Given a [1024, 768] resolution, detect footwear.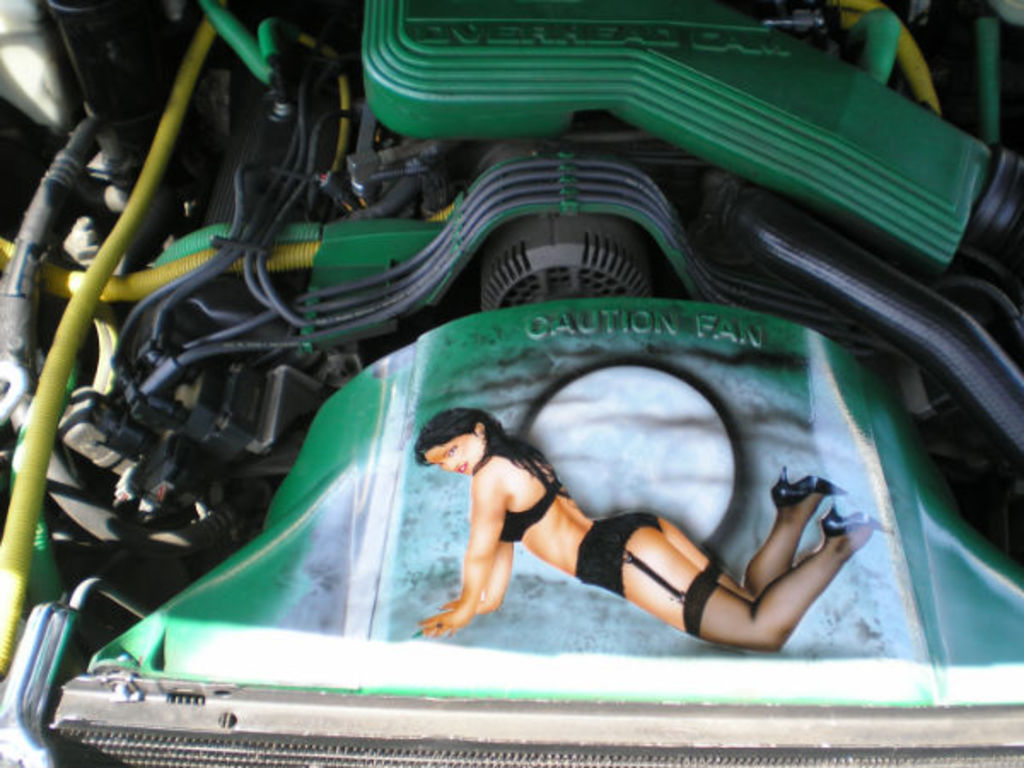
{"left": 817, "top": 497, "right": 886, "bottom": 543}.
